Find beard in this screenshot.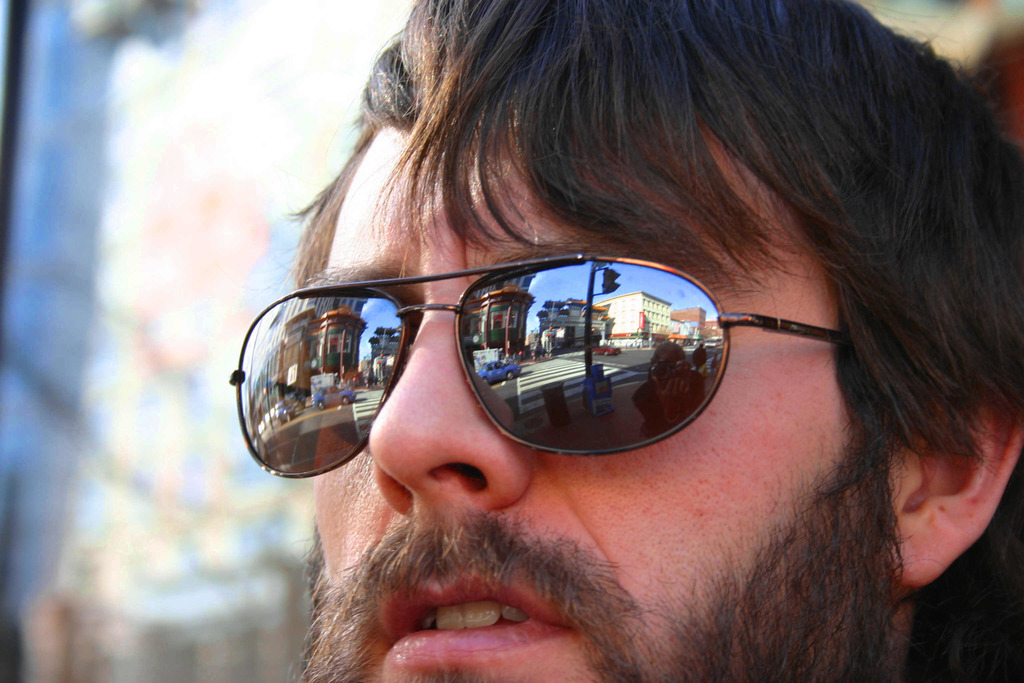
The bounding box for beard is (256, 418, 947, 661).
